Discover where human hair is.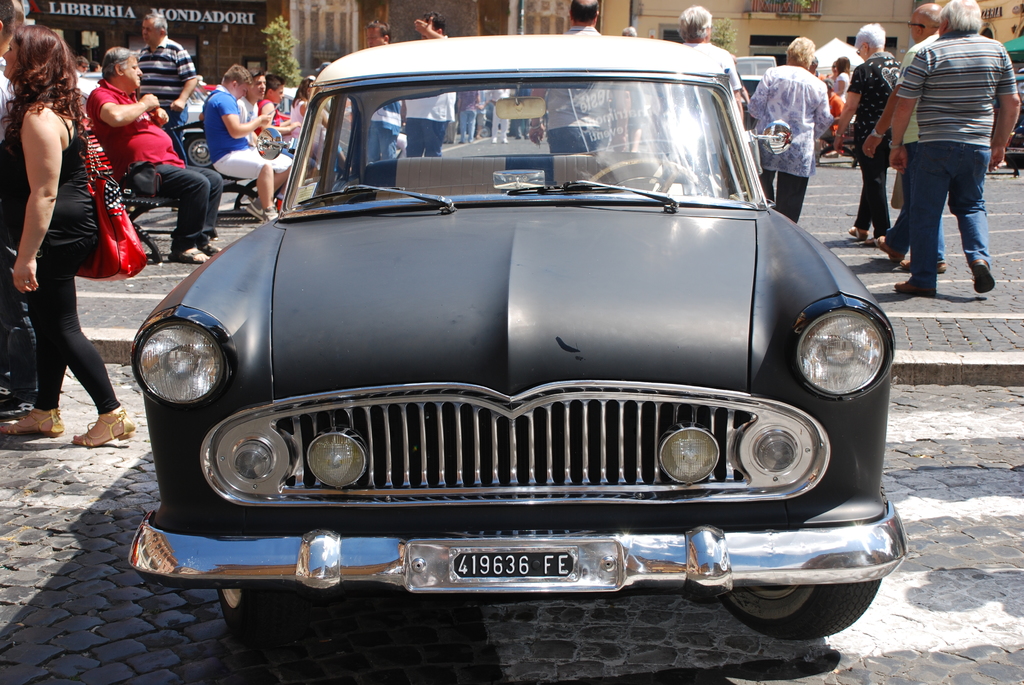
Discovered at (left=938, top=0, right=984, bottom=31).
